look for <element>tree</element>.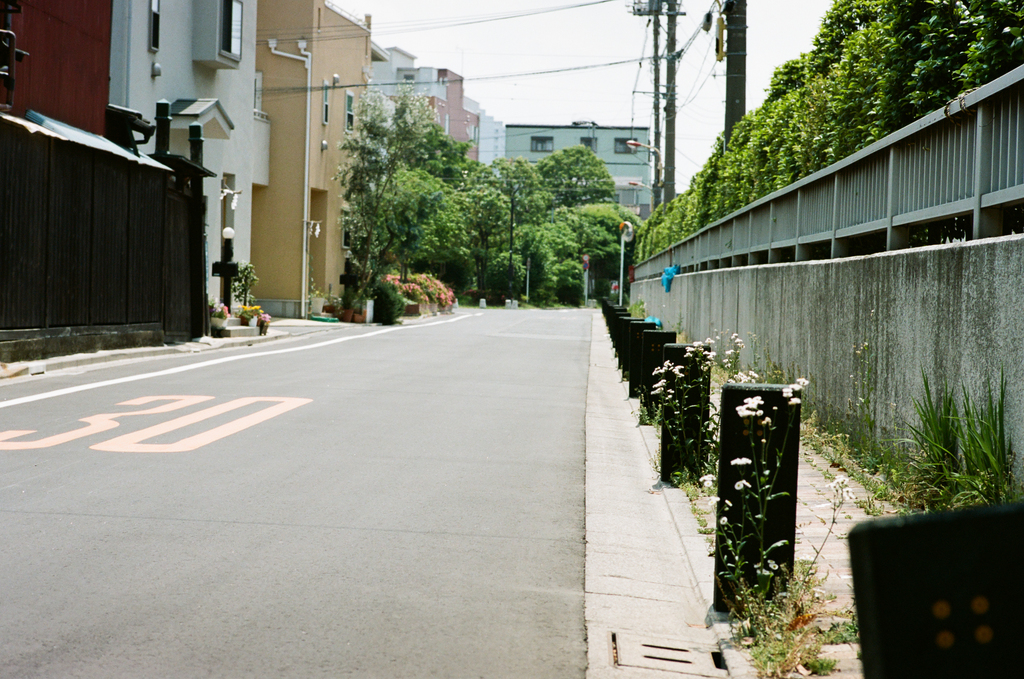
Found: [536,207,627,300].
